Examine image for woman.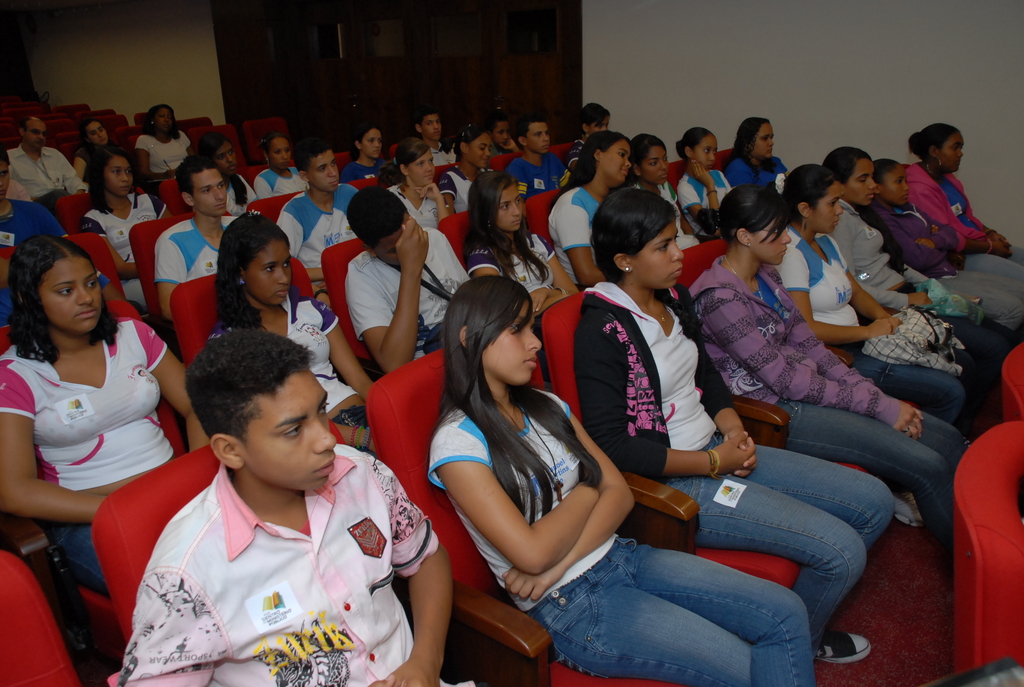
Examination result: [left=255, top=128, right=311, bottom=210].
